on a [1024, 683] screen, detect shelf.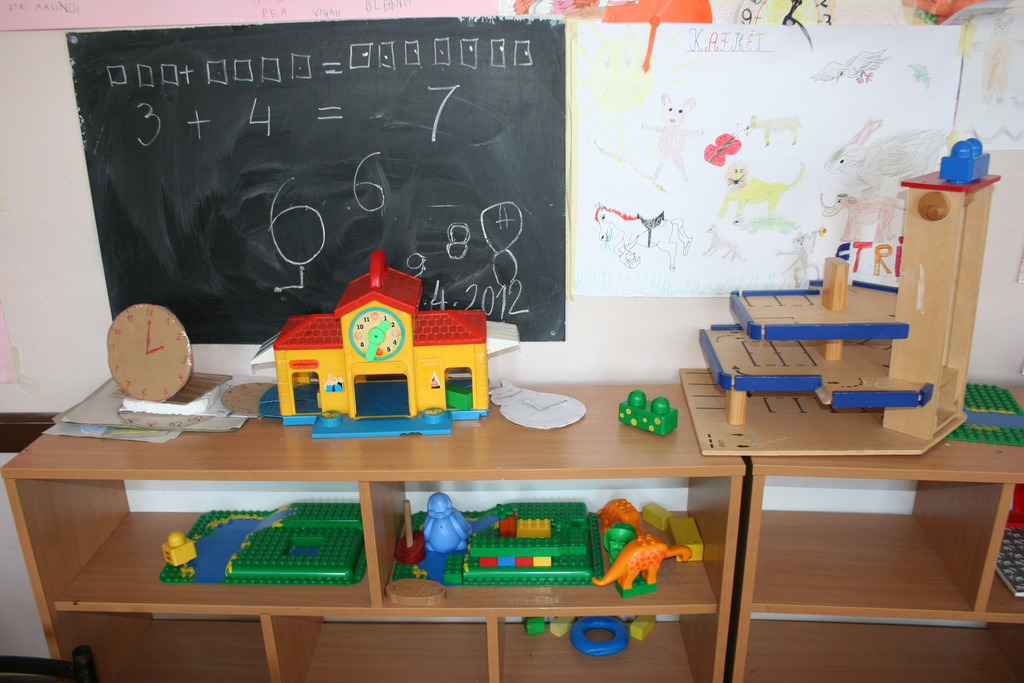
box(0, 362, 856, 636).
